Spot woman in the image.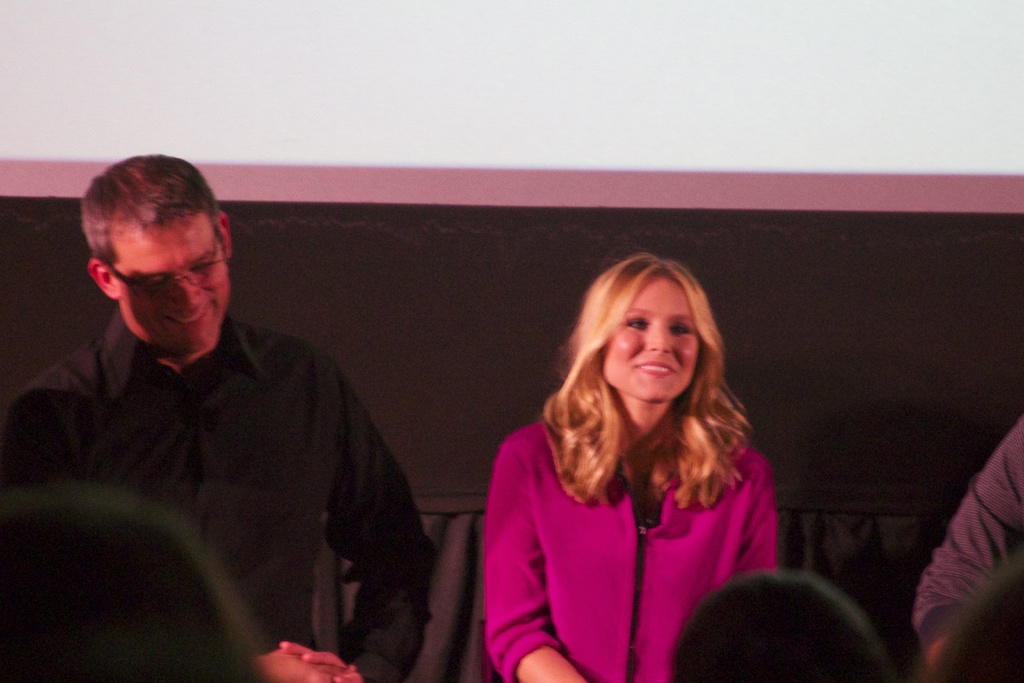
woman found at 472:249:797:682.
